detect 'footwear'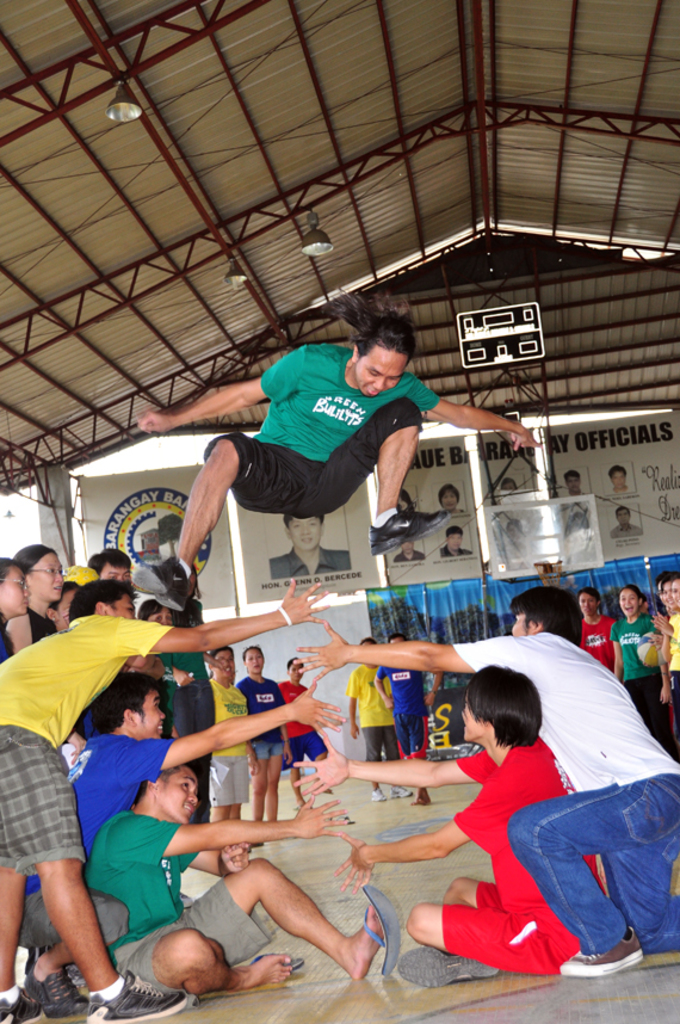
<box>367,784,385,802</box>
